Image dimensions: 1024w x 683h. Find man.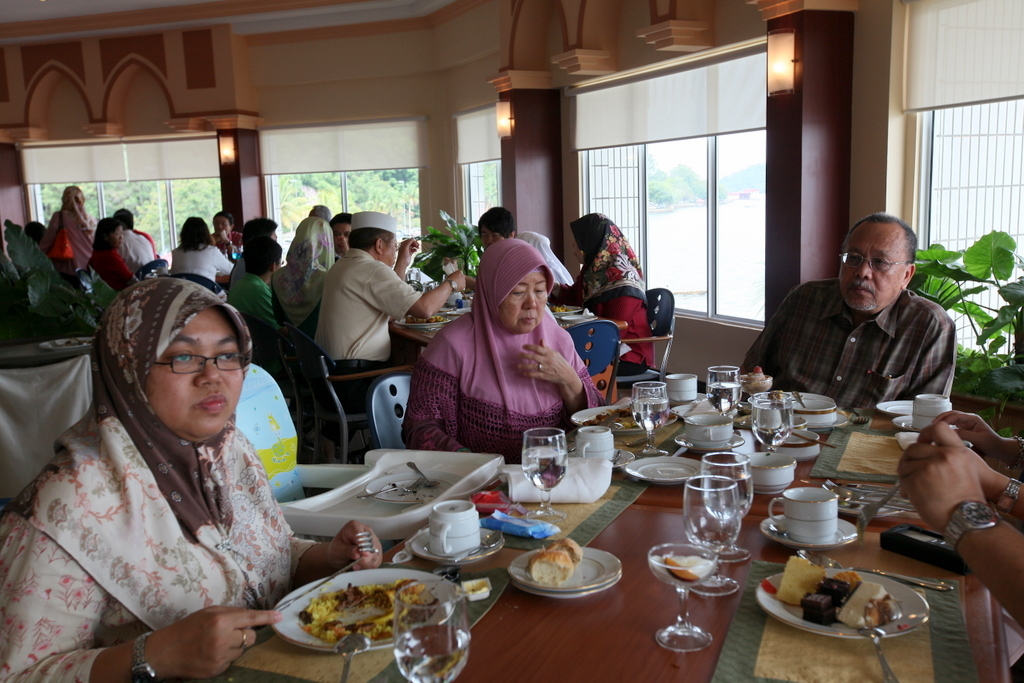
Rect(112, 211, 157, 279).
